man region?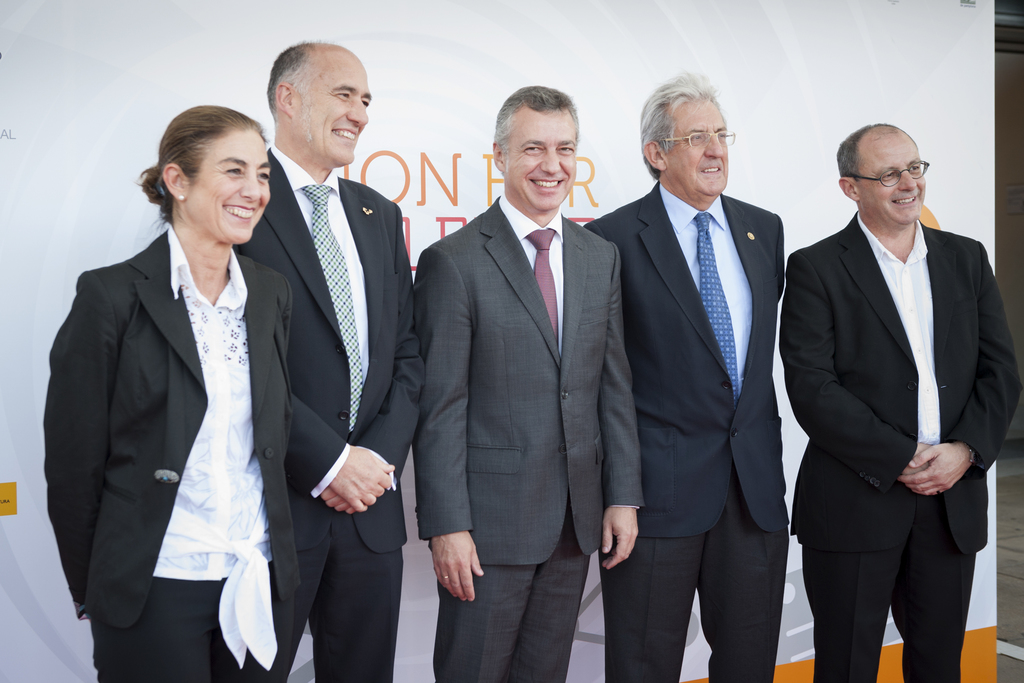
[412, 85, 647, 682]
